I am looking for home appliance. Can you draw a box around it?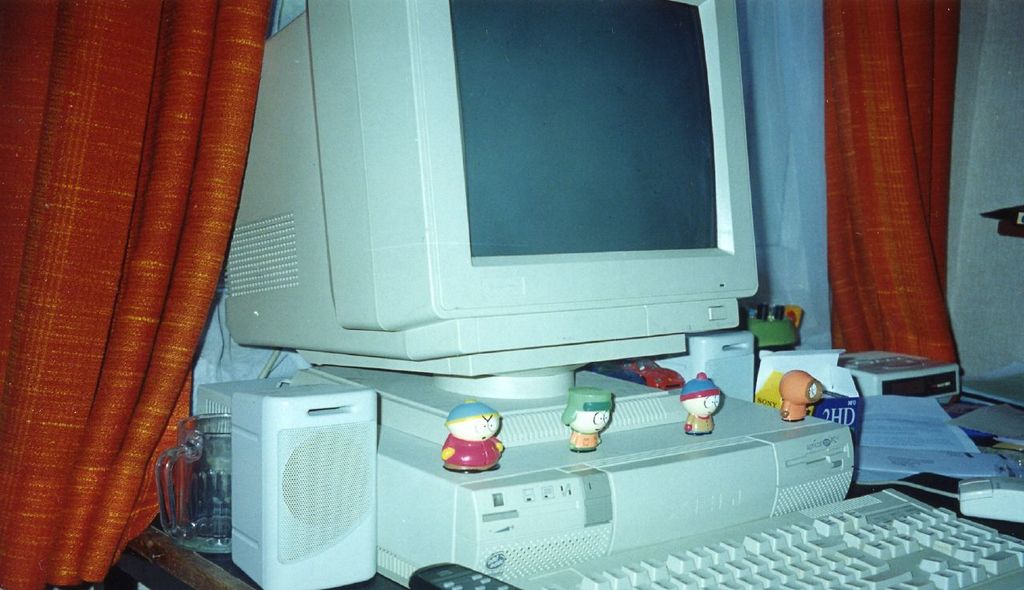
Sure, the bounding box is (832,348,964,398).
